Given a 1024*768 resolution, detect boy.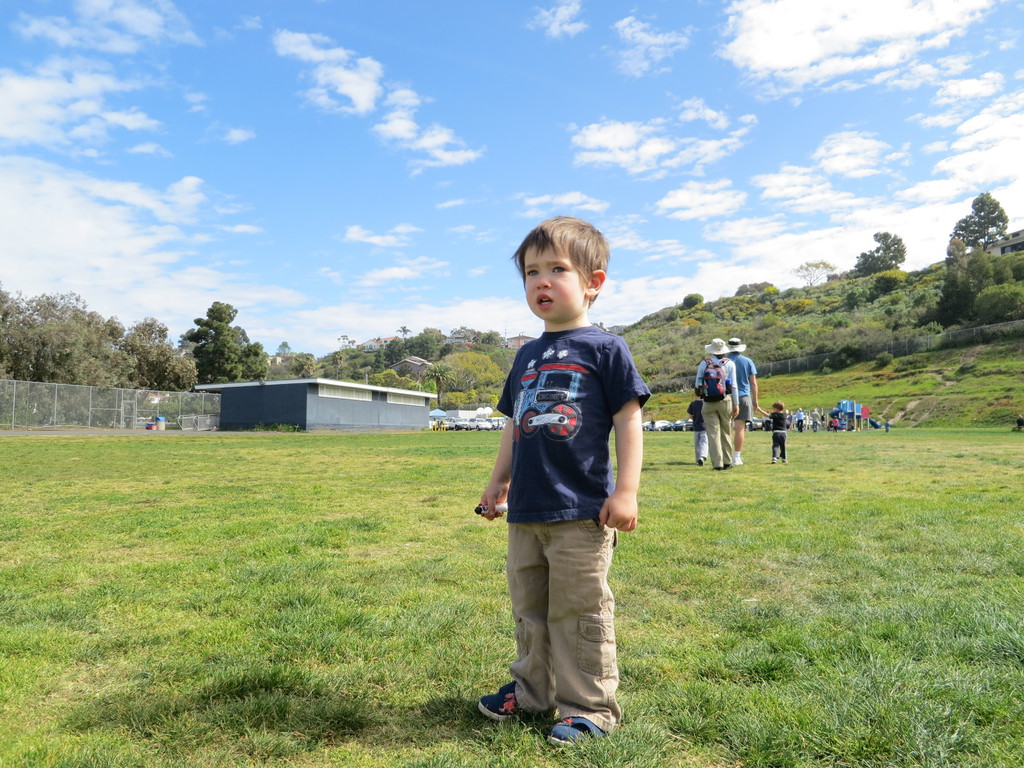
<bbox>758, 398, 789, 461</bbox>.
